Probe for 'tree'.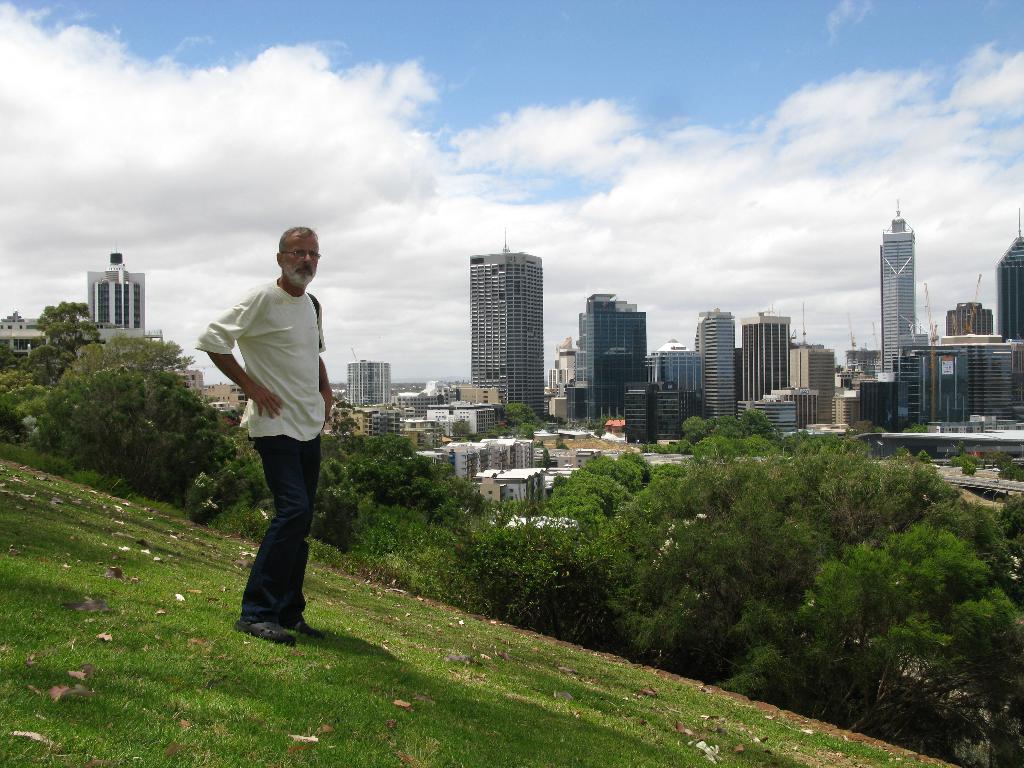
Probe result: Rect(451, 419, 469, 440).
